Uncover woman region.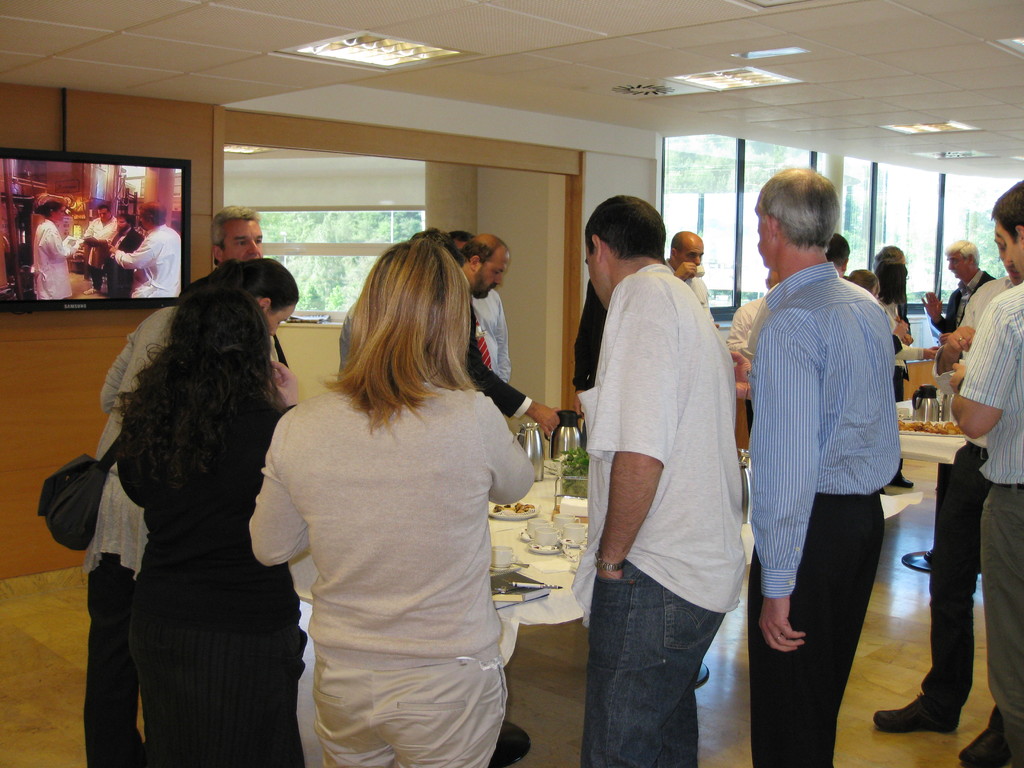
Uncovered: 170,259,308,418.
